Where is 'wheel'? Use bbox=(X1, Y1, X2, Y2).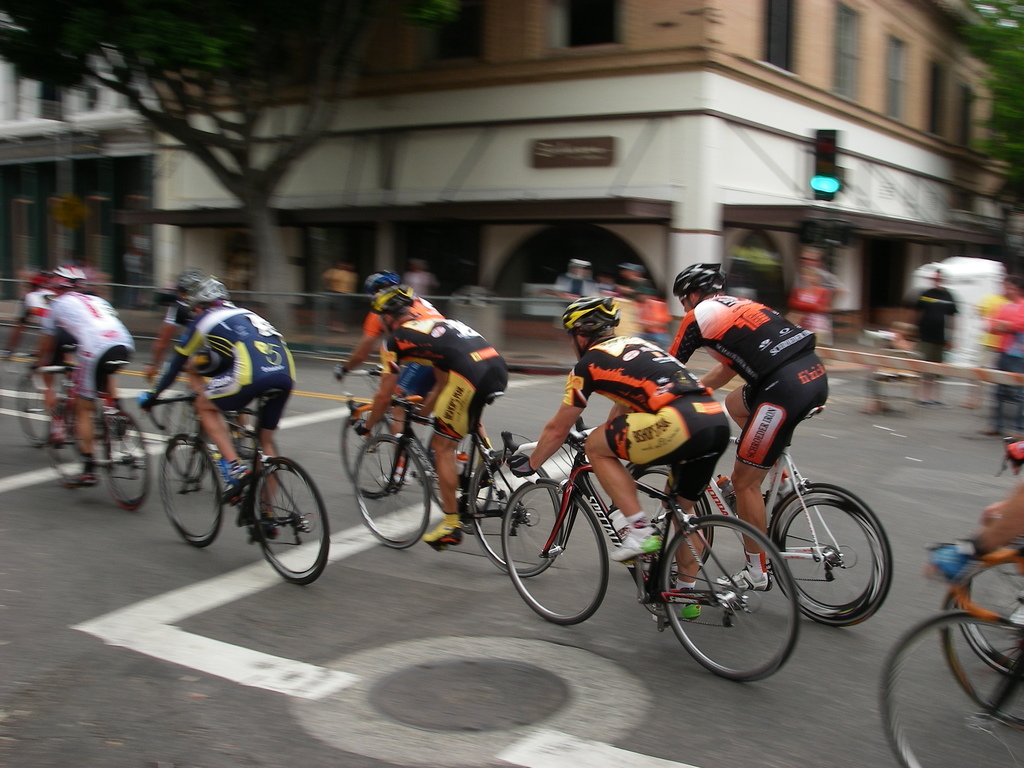
bbox=(97, 410, 147, 511).
